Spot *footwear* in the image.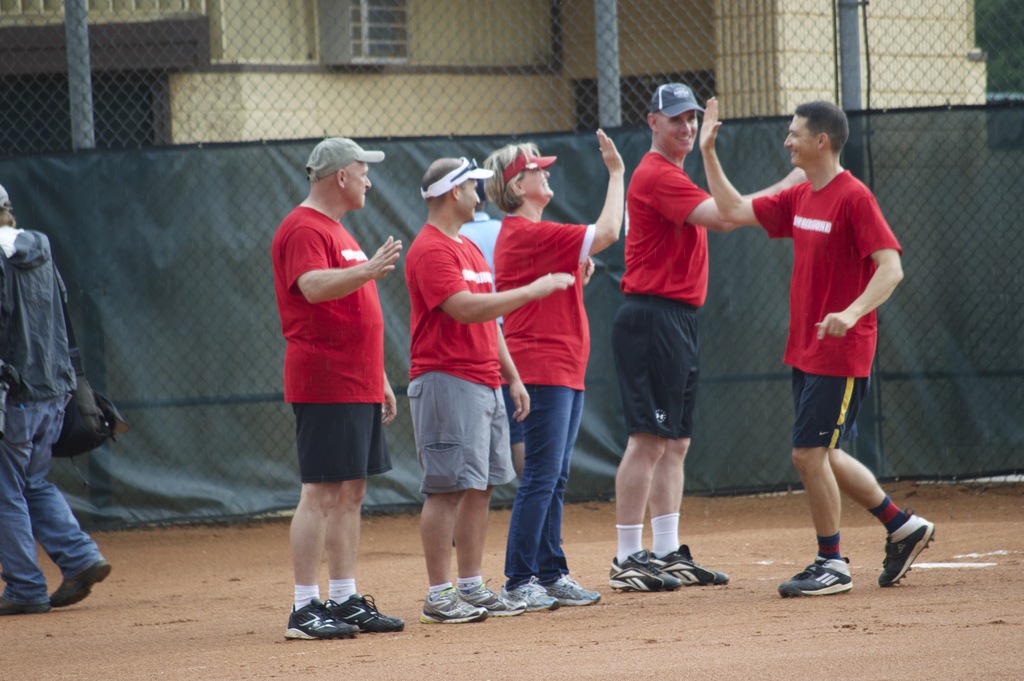
*footwear* found at rect(47, 557, 112, 605).
